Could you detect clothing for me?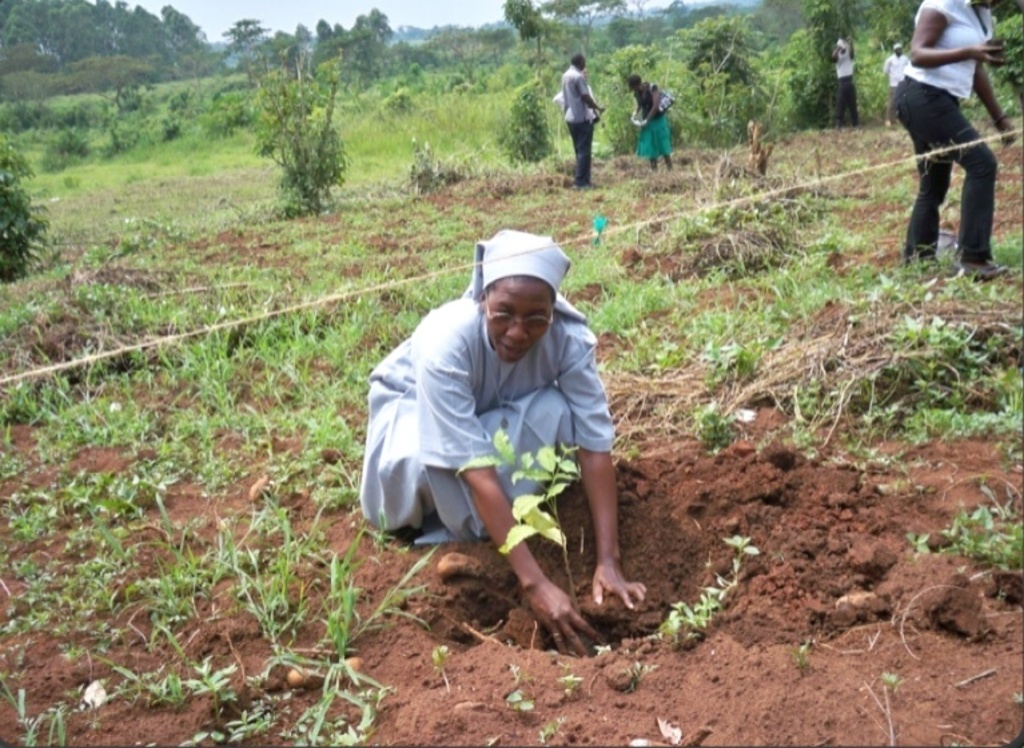
Detection result: pyautogui.locateOnScreen(563, 67, 595, 186).
